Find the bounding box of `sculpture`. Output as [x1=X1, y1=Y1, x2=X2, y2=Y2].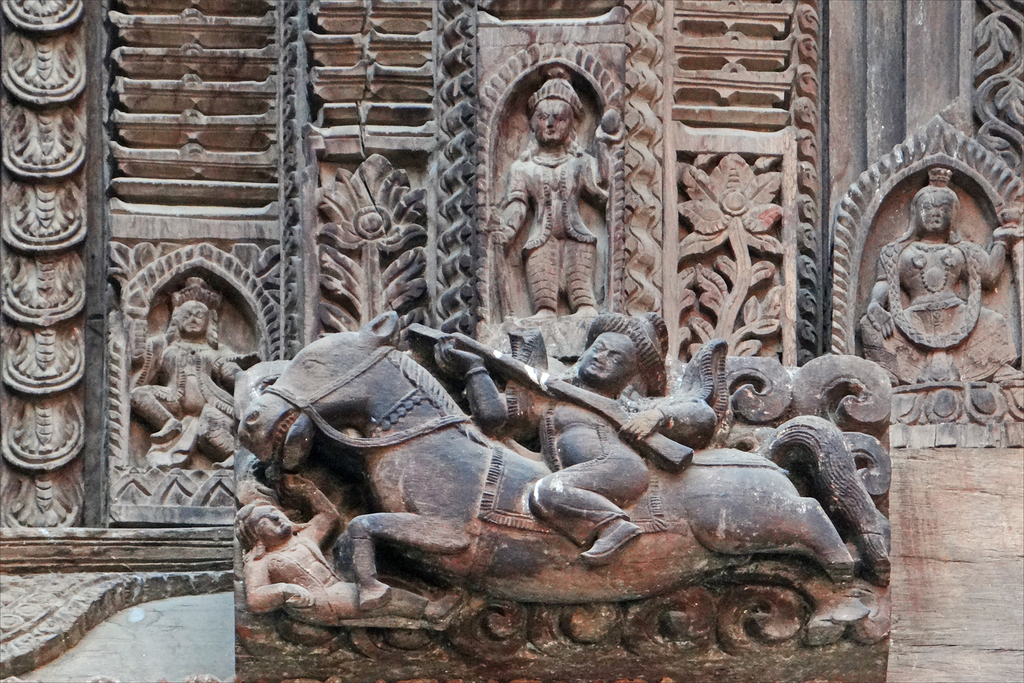
[x1=229, y1=294, x2=885, y2=638].
